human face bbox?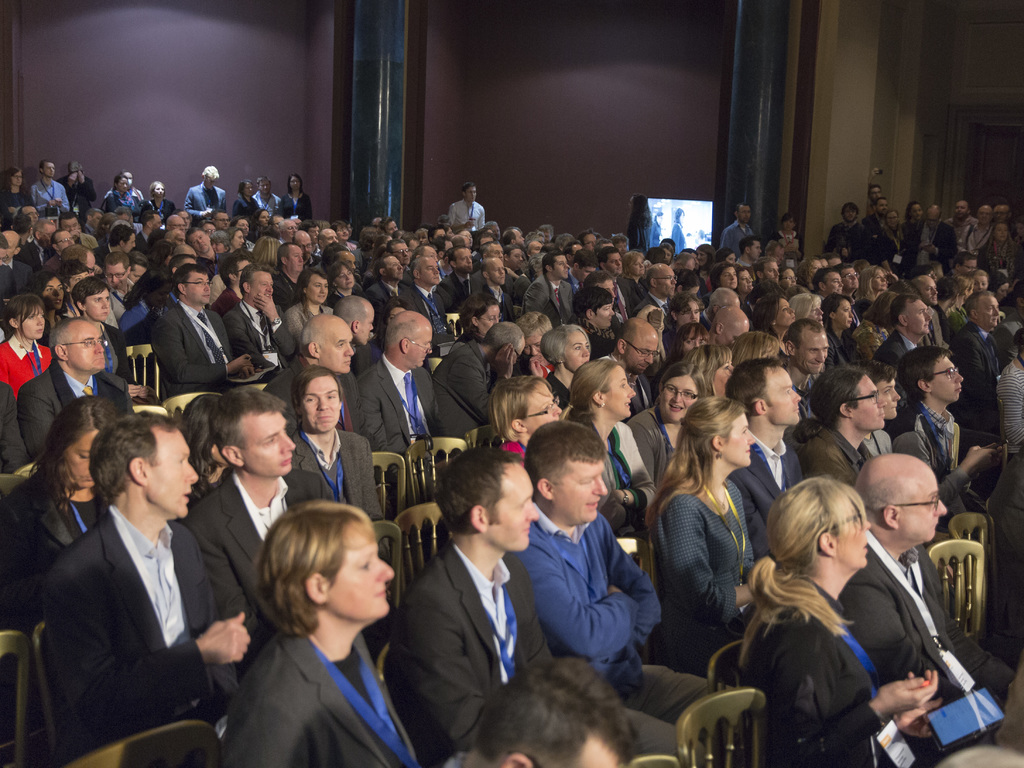
rect(737, 204, 753, 220)
